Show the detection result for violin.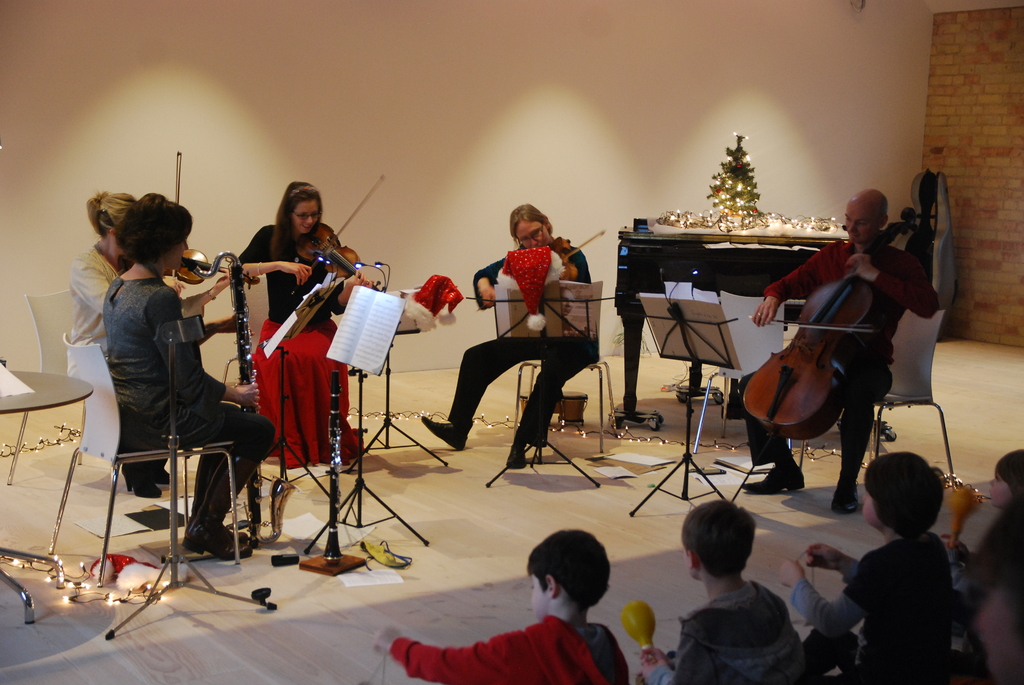
<region>740, 205, 920, 445</region>.
